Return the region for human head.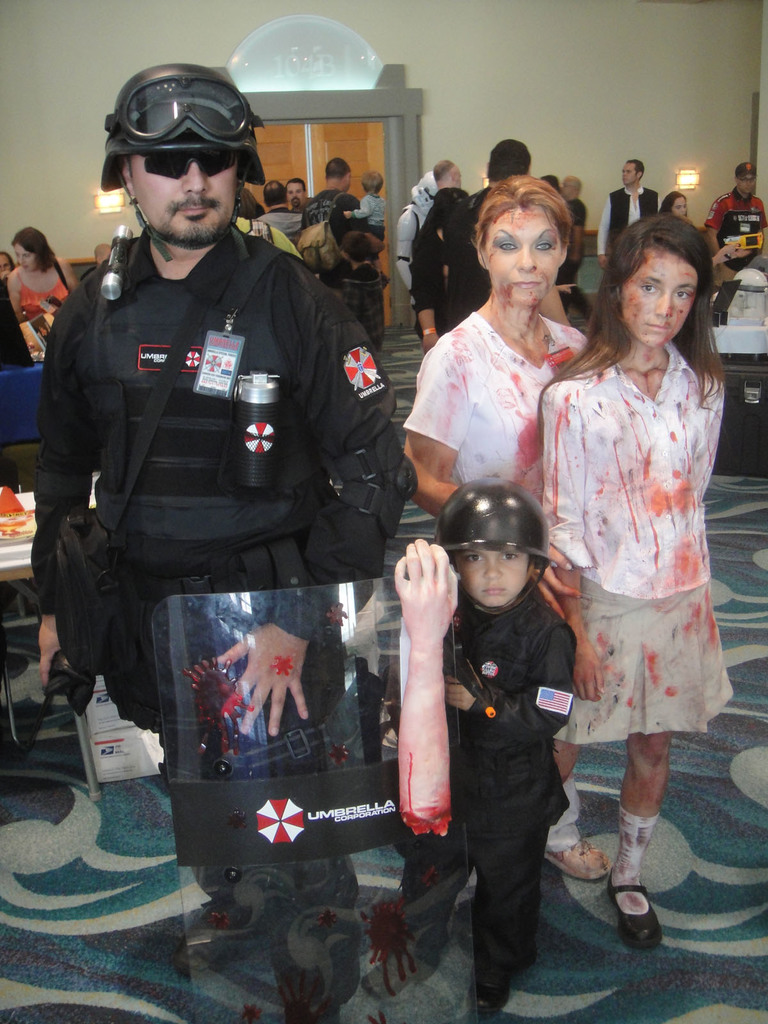
region(11, 227, 47, 272).
